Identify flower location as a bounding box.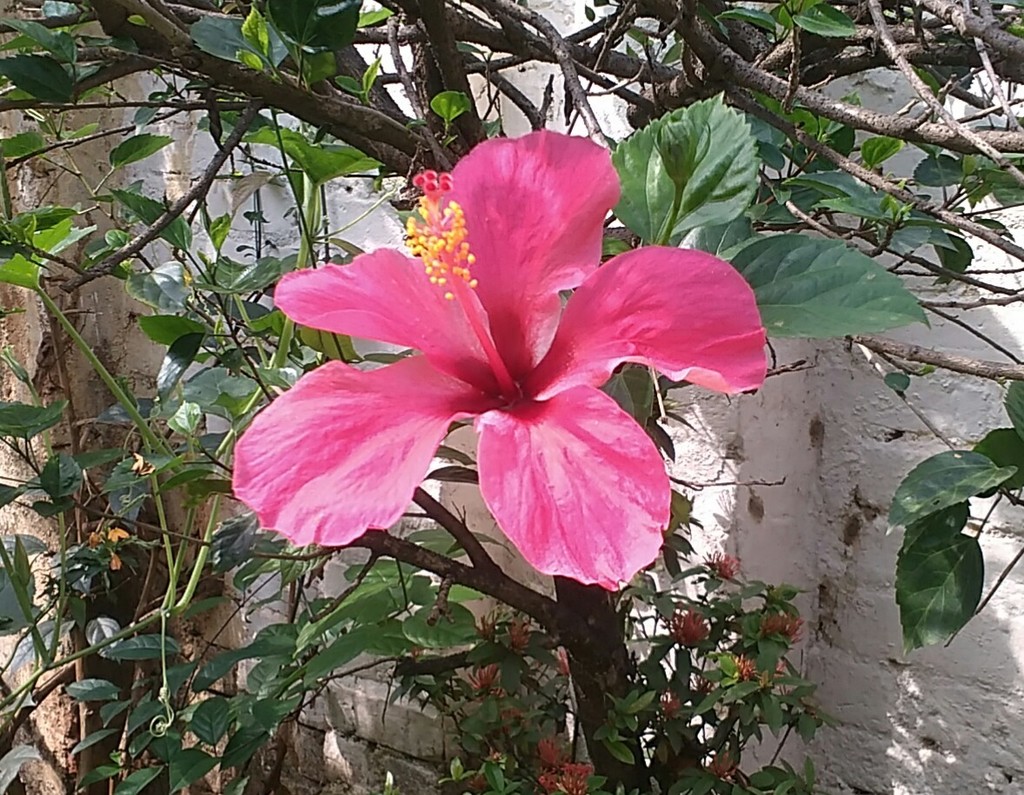
l=702, t=741, r=748, b=778.
